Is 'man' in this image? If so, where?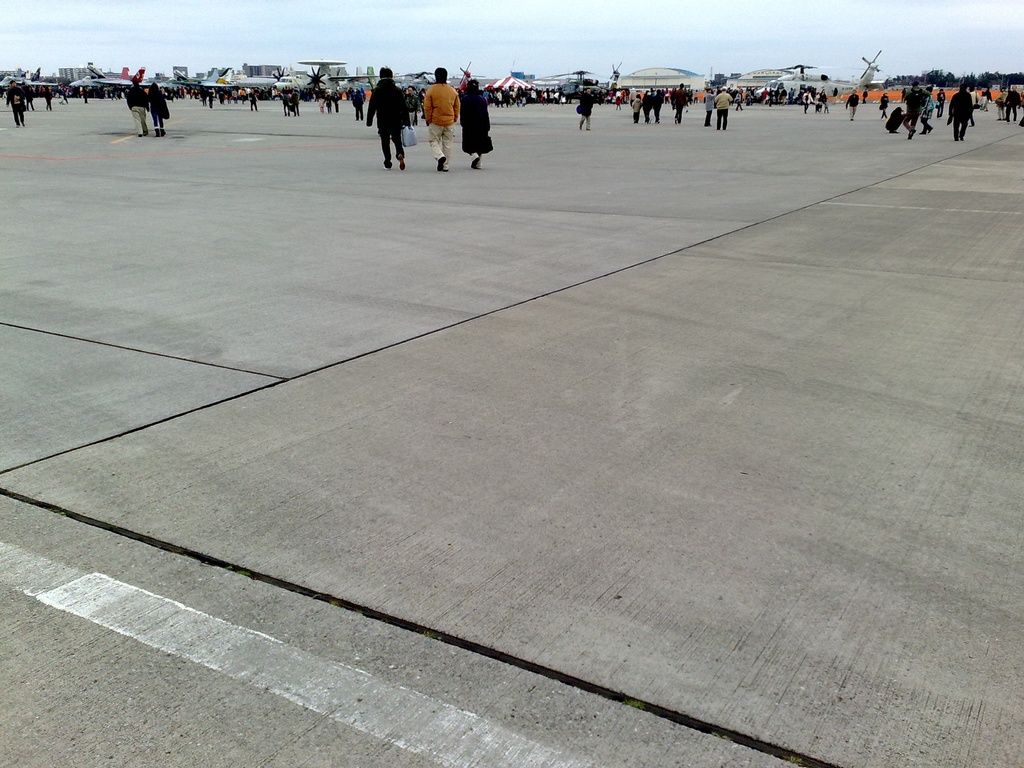
Yes, at bbox=(125, 79, 156, 130).
